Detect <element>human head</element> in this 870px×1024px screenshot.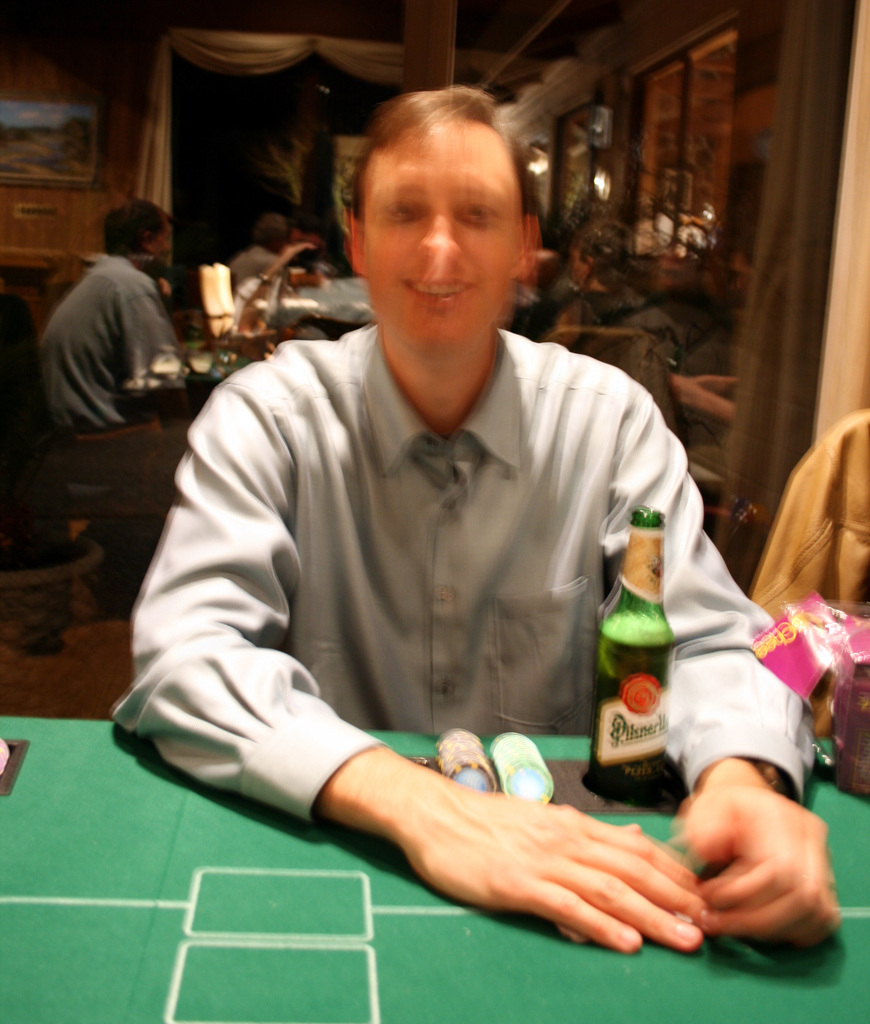
Detection: bbox(343, 99, 554, 391).
